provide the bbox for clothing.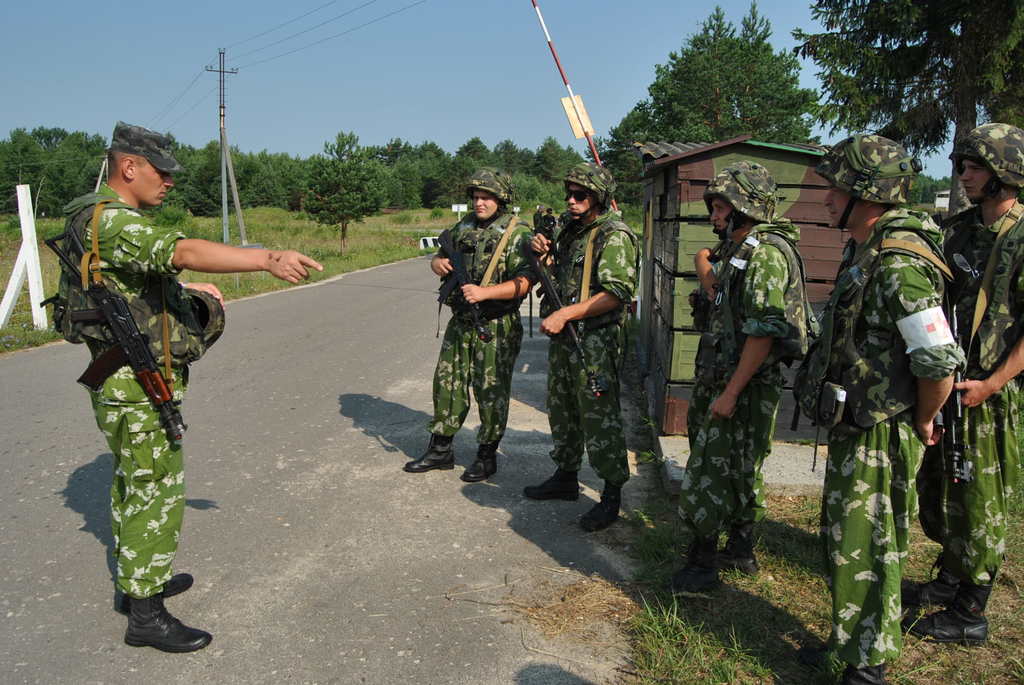
675 159 813 540.
